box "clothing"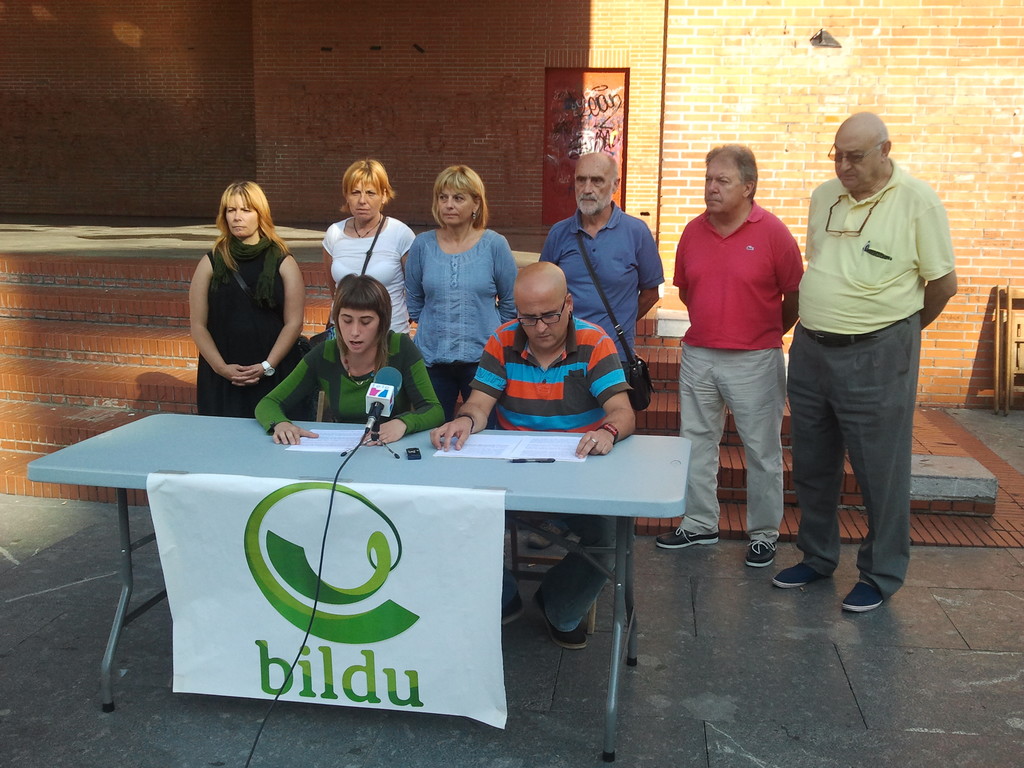
x1=324 y1=218 x2=417 y2=332
